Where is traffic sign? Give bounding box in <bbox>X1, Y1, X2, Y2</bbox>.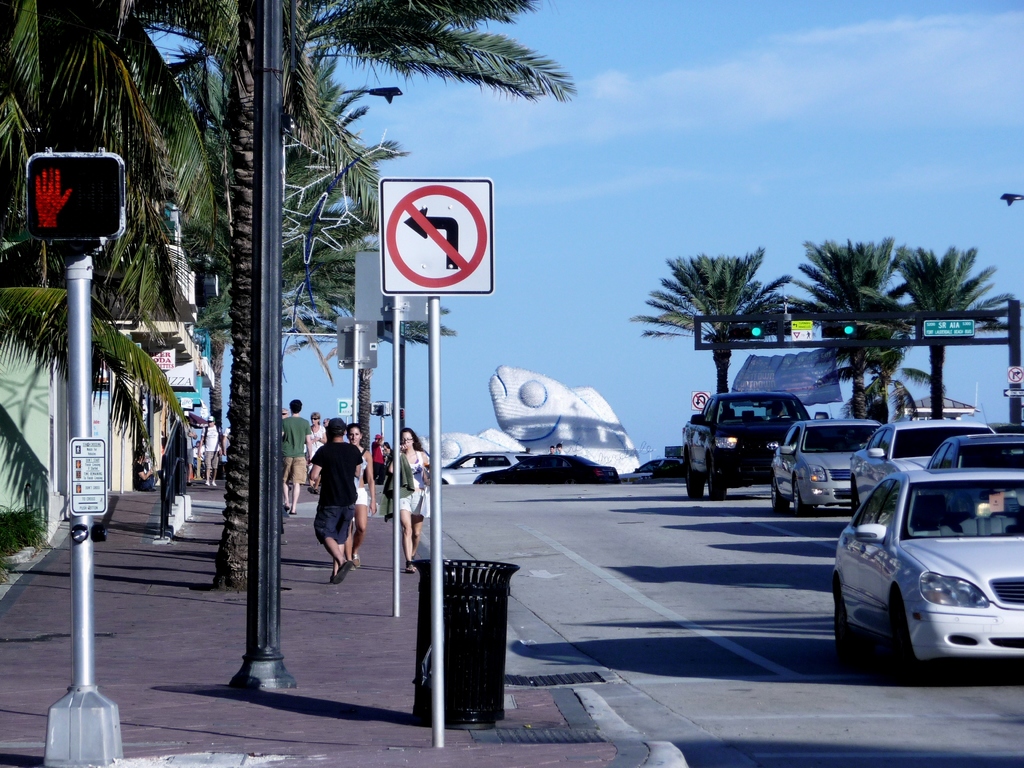
<bbox>1005, 367, 1023, 385</bbox>.
